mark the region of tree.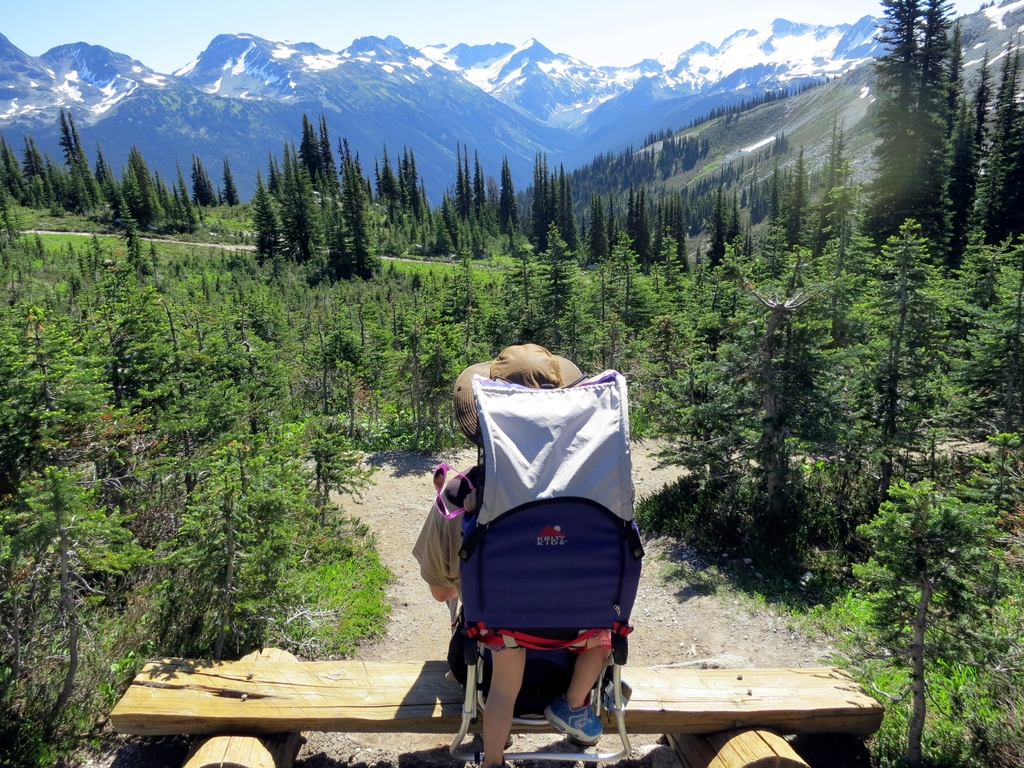
Region: (731, 188, 744, 253).
